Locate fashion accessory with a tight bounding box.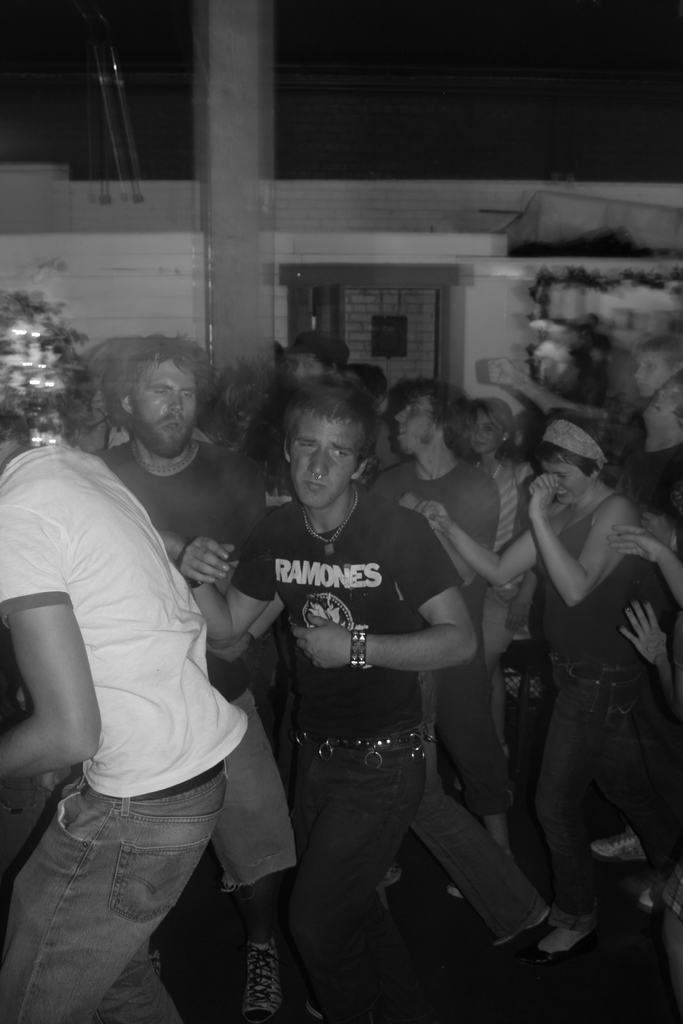
(left=310, top=996, right=331, bottom=1023).
